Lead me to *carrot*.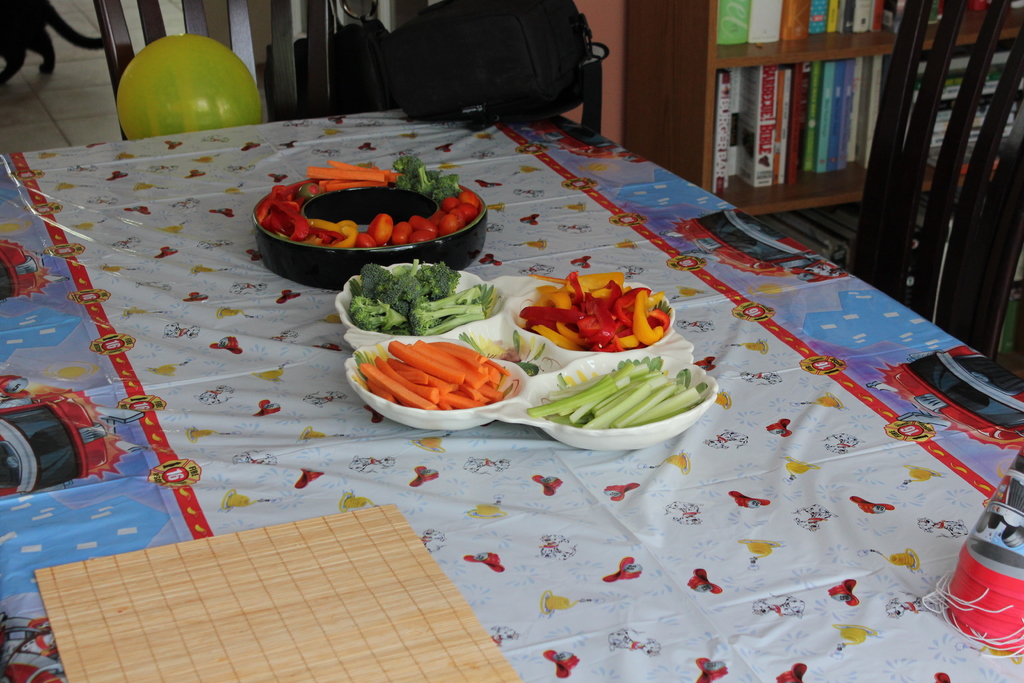
Lead to [x1=365, y1=334, x2=510, y2=407].
